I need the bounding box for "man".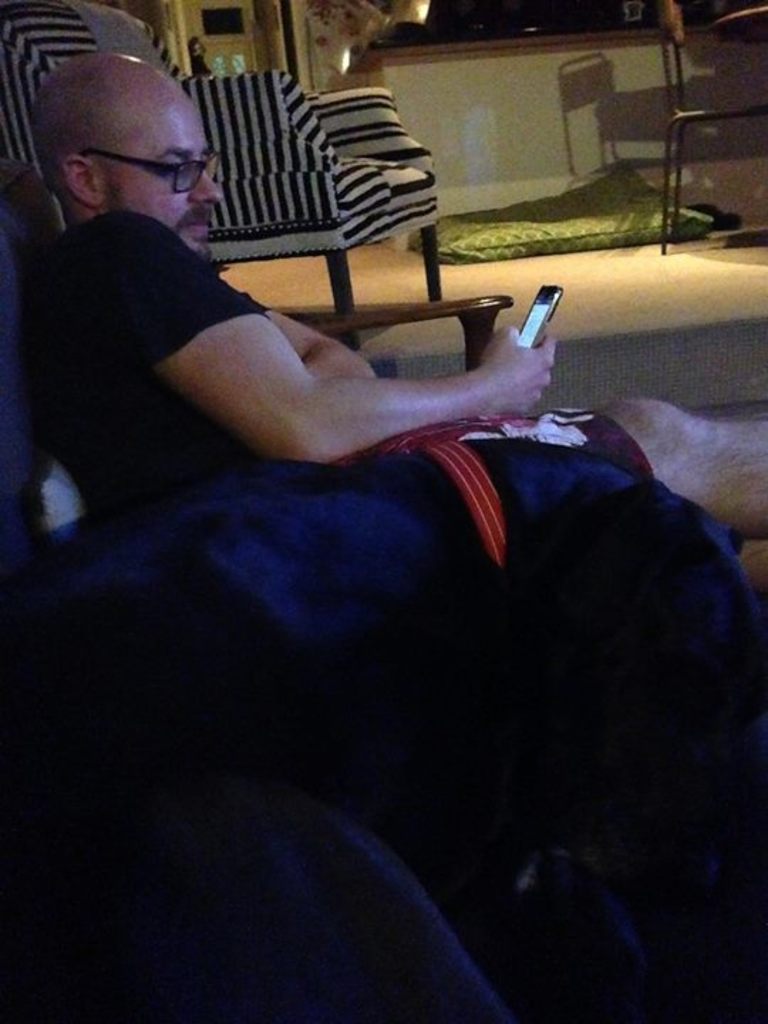
Here it is: x1=30, y1=30, x2=757, y2=977.
